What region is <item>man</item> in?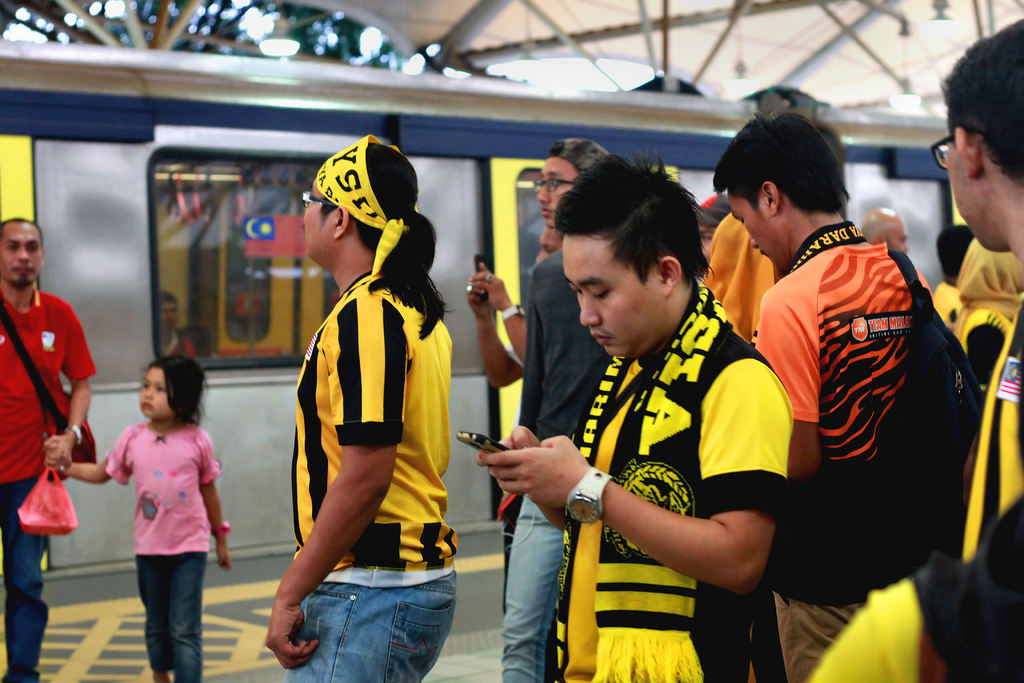
733/126/977/658.
